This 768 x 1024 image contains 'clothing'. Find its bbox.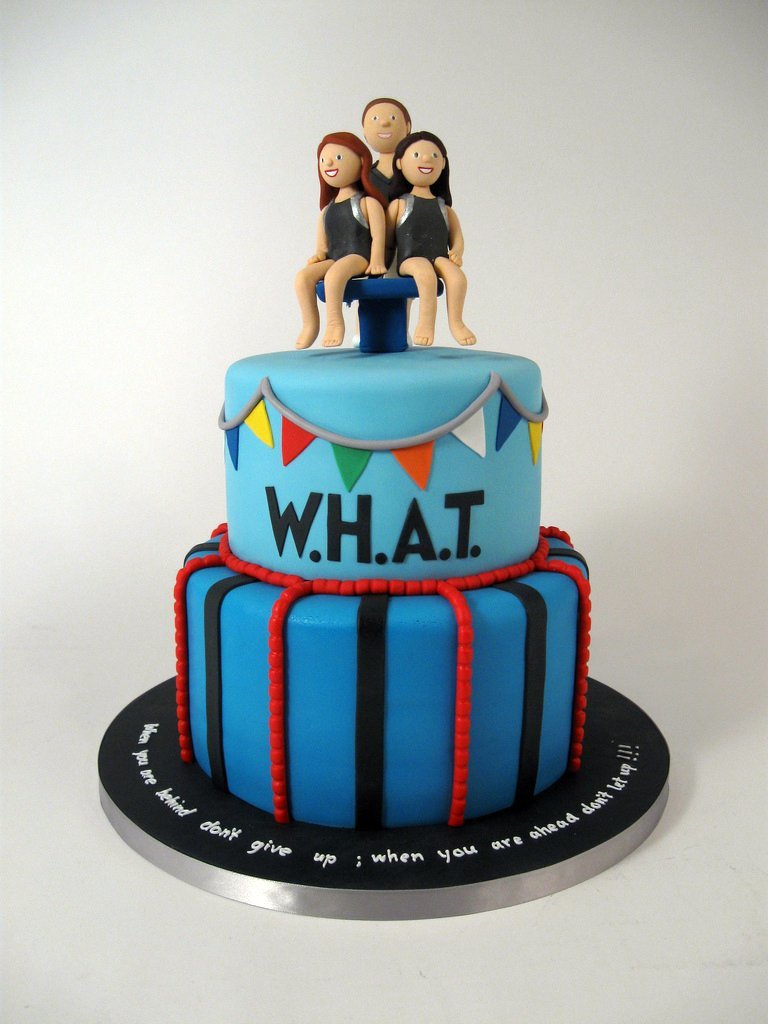
l=323, t=193, r=375, b=267.
